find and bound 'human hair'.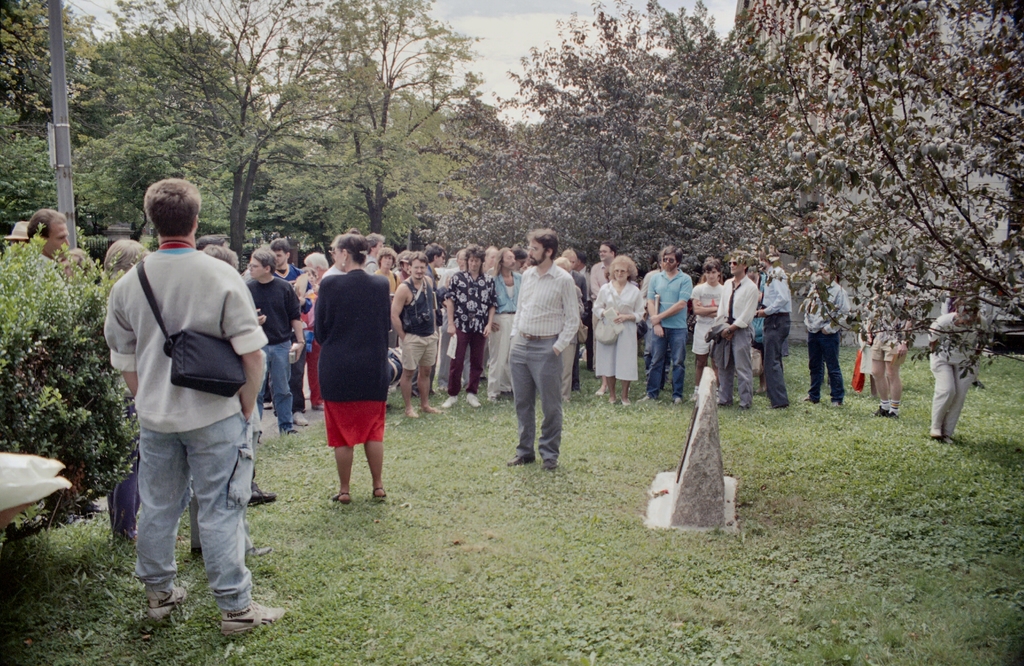
Bound: select_region(318, 231, 366, 271).
